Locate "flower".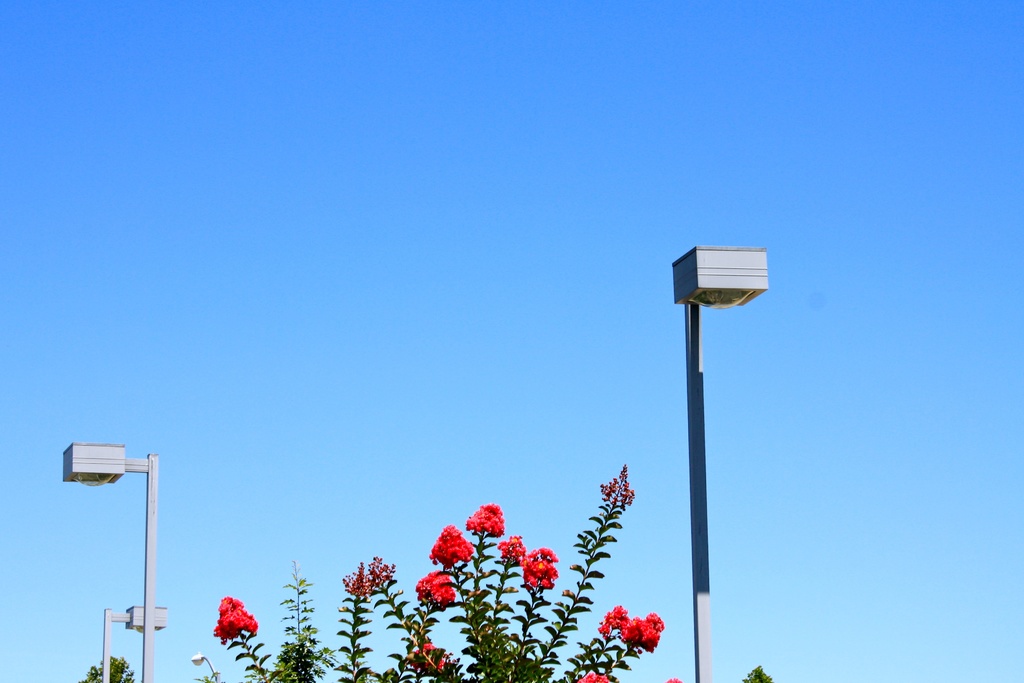
Bounding box: Rect(406, 641, 452, 674).
